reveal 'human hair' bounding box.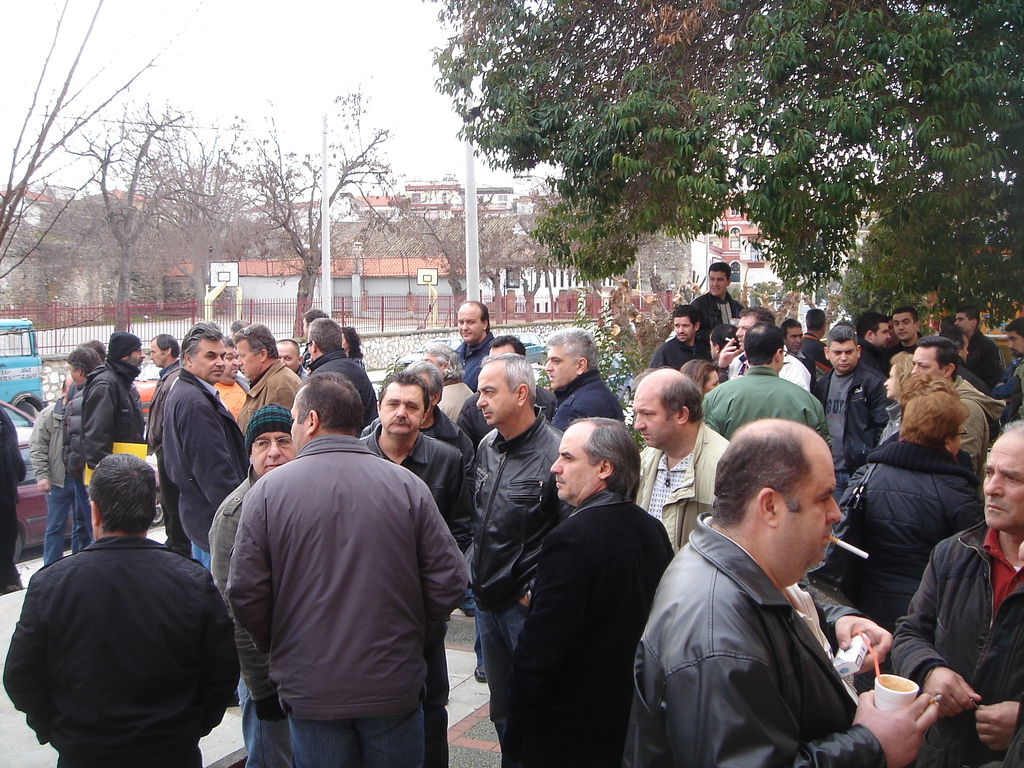
Revealed: (left=483, top=352, right=535, bottom=406).
